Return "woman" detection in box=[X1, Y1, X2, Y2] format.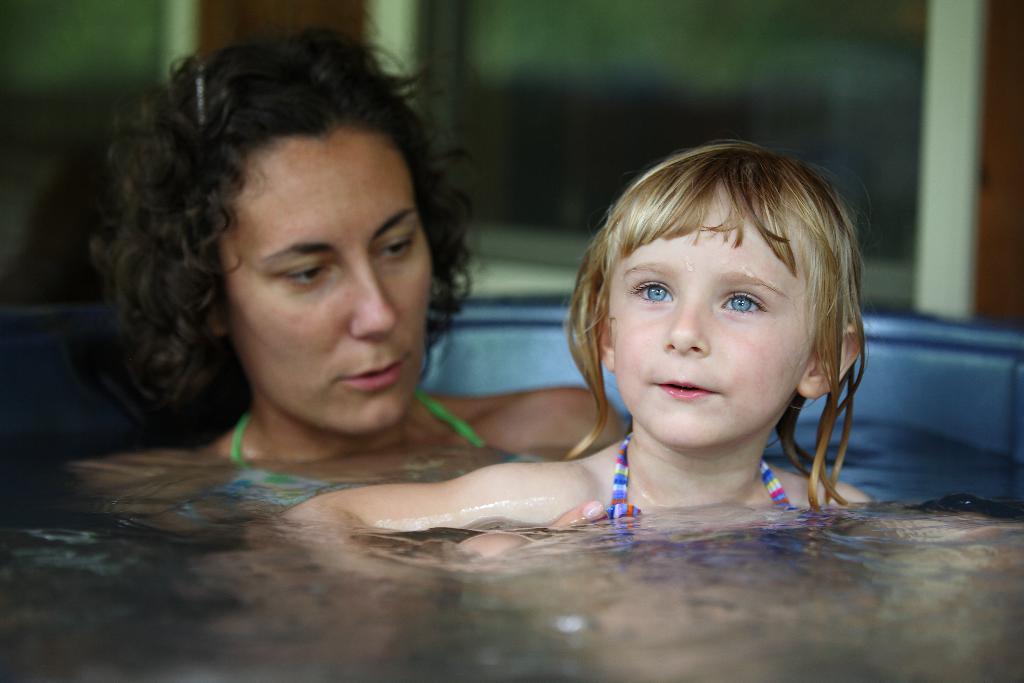
box=[118, 95, 774, 535].
